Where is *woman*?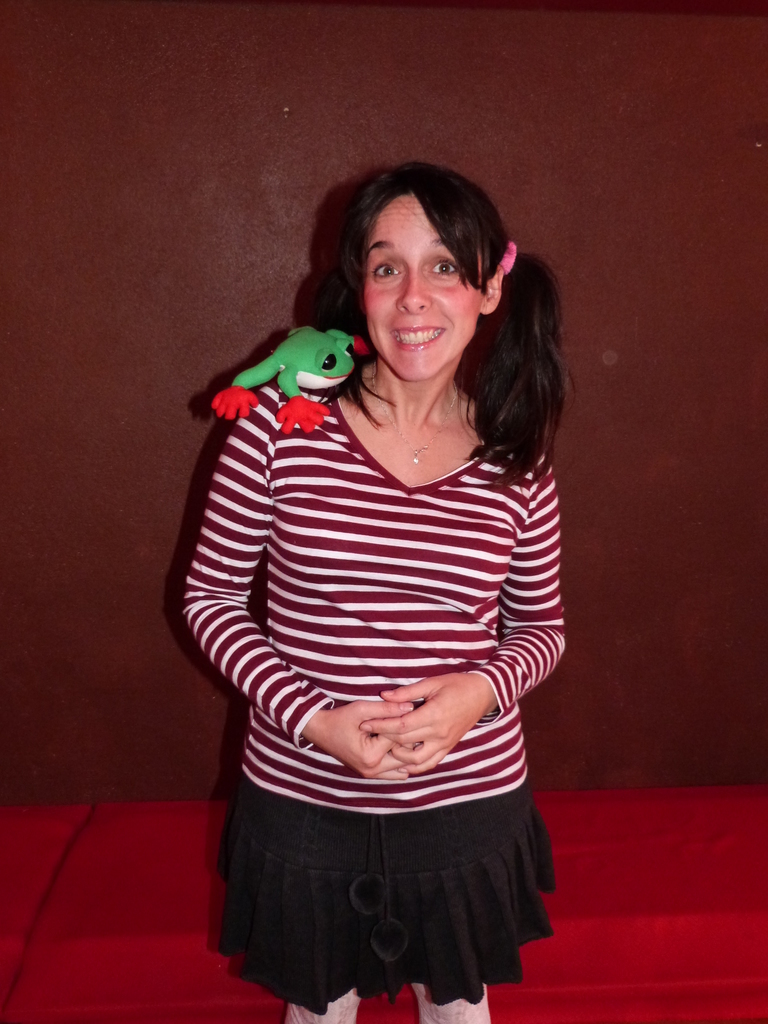
detection(168, 154, 579, 1009).
